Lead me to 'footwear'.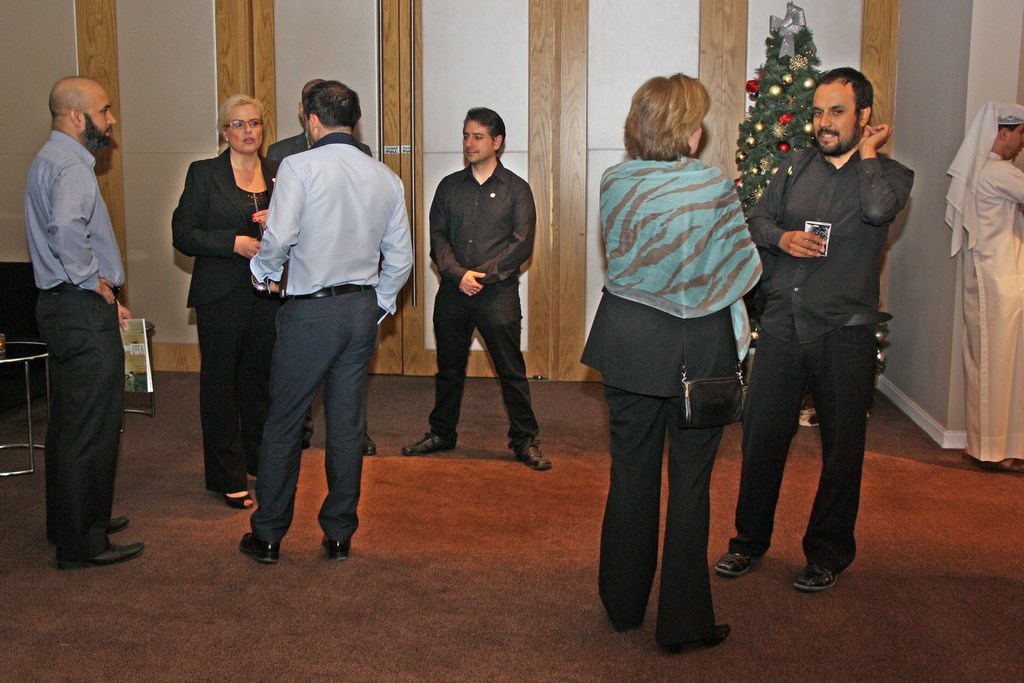
Lead to 513:441:549:470.
